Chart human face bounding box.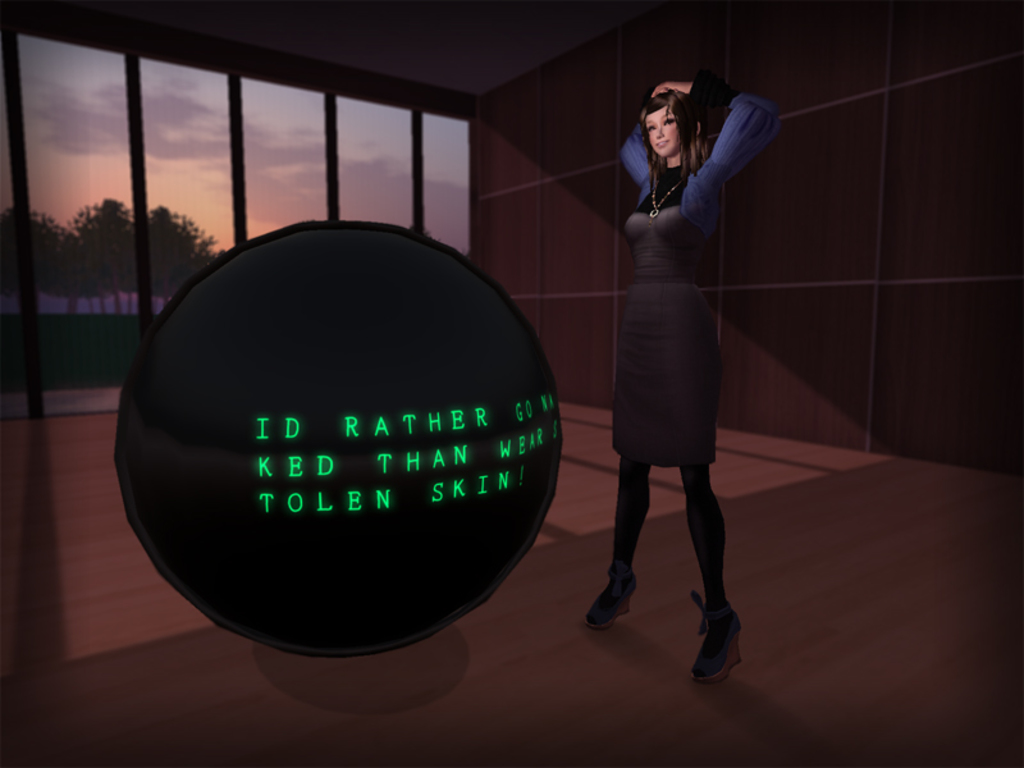
Charted: 643:105:681:155.
